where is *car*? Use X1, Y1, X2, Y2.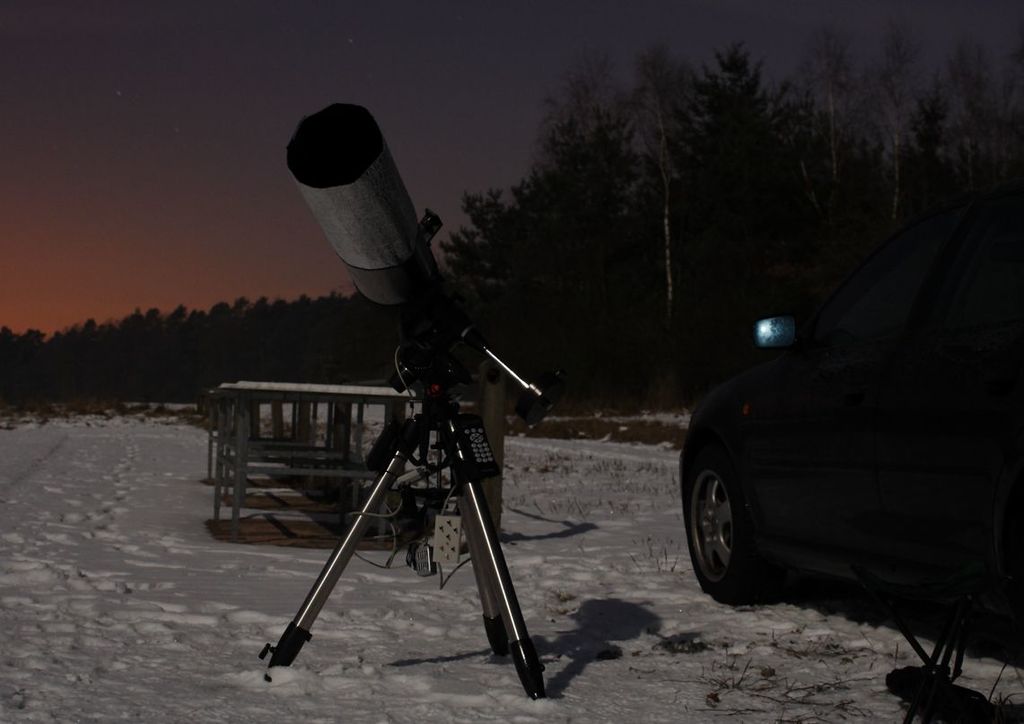
675, 192, 1023, 634.
